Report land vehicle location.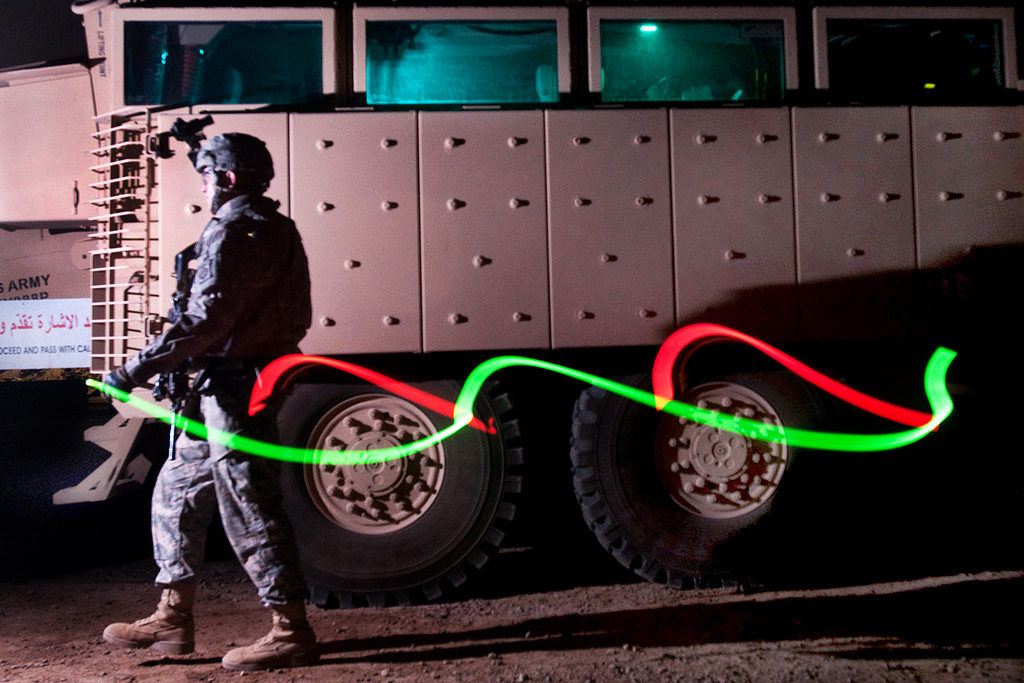
Report: 0 0 1023 608.
